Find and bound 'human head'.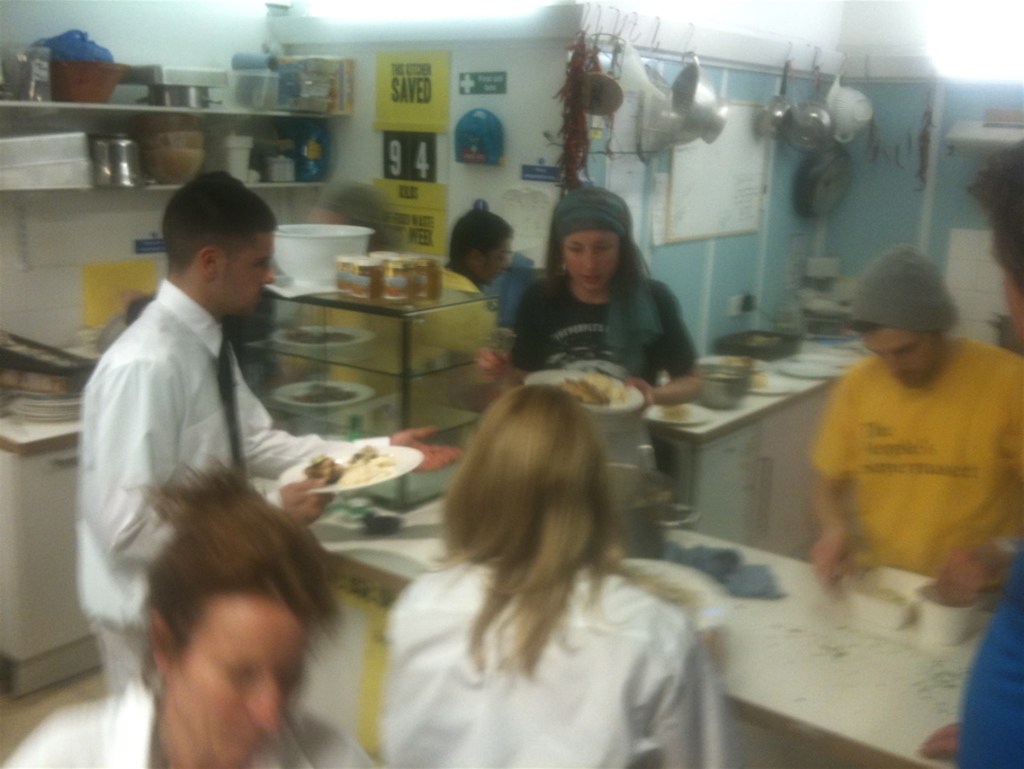
Bound: [x1=960, y1=142, x2=1023, y2=347].
